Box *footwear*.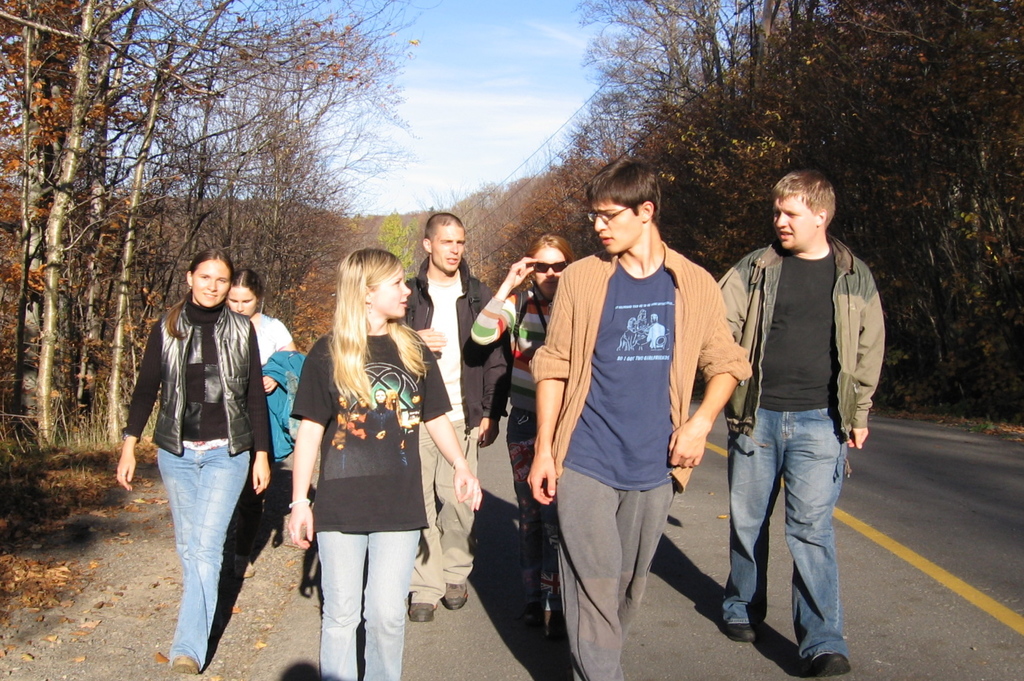
bbox(171, 648, 205, 672).
